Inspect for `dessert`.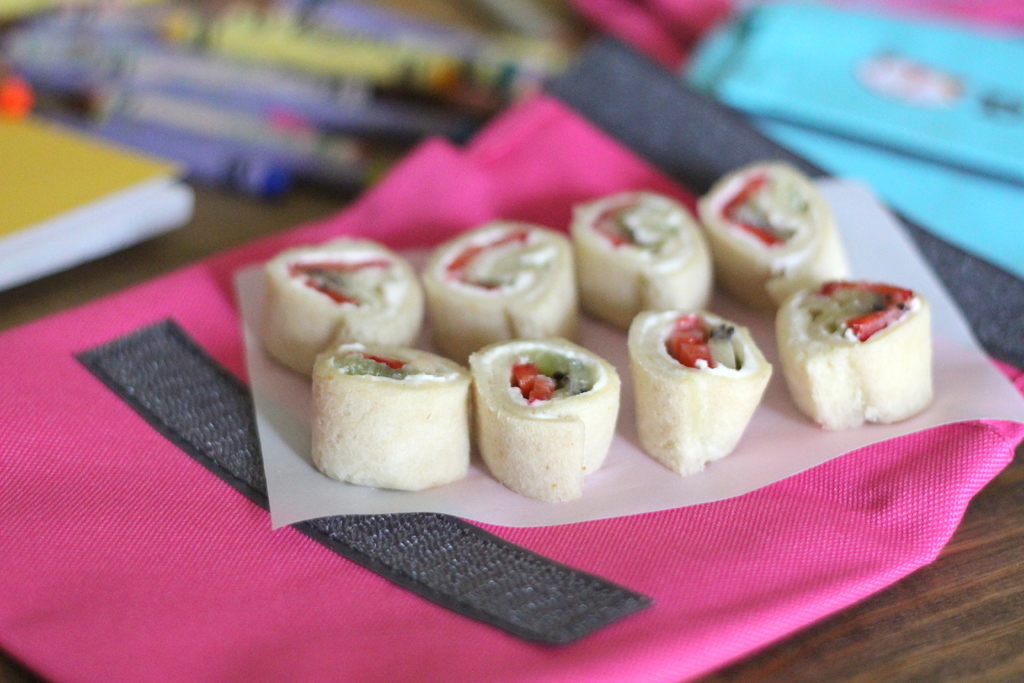
Inspection: [268, 233, 426, 377].
